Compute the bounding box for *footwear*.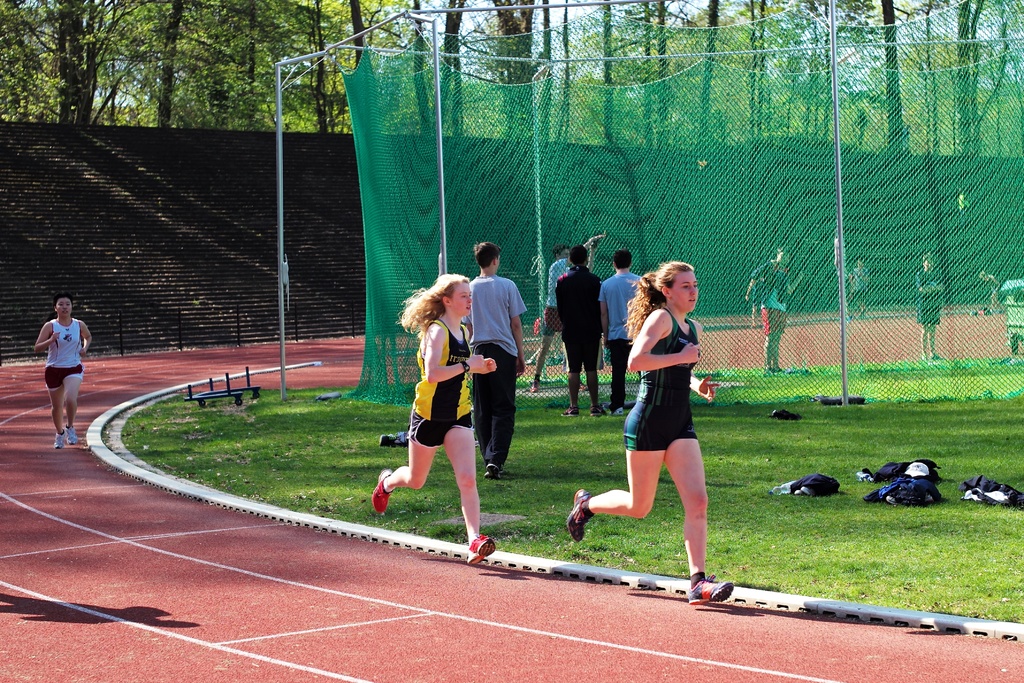
(left=64, top=426, right=79, bottom=446).
